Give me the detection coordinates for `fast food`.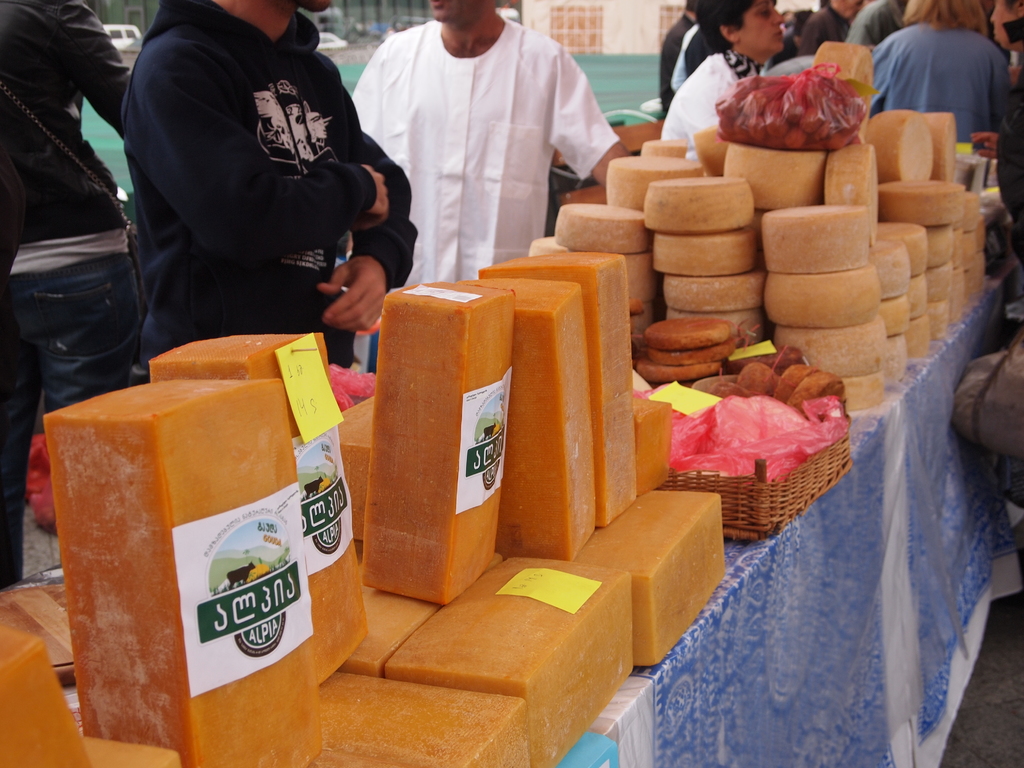
[left=666, top=305, right=768, bottom=332].
